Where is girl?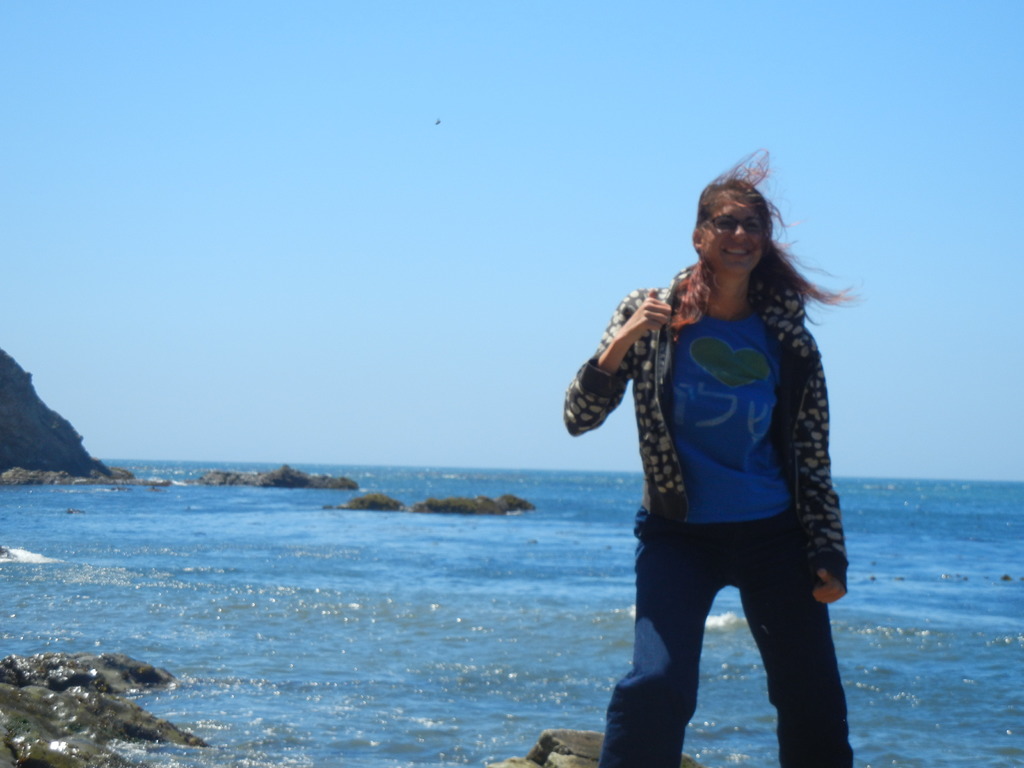
(left=564, top=142, right=856, bottom=767).
